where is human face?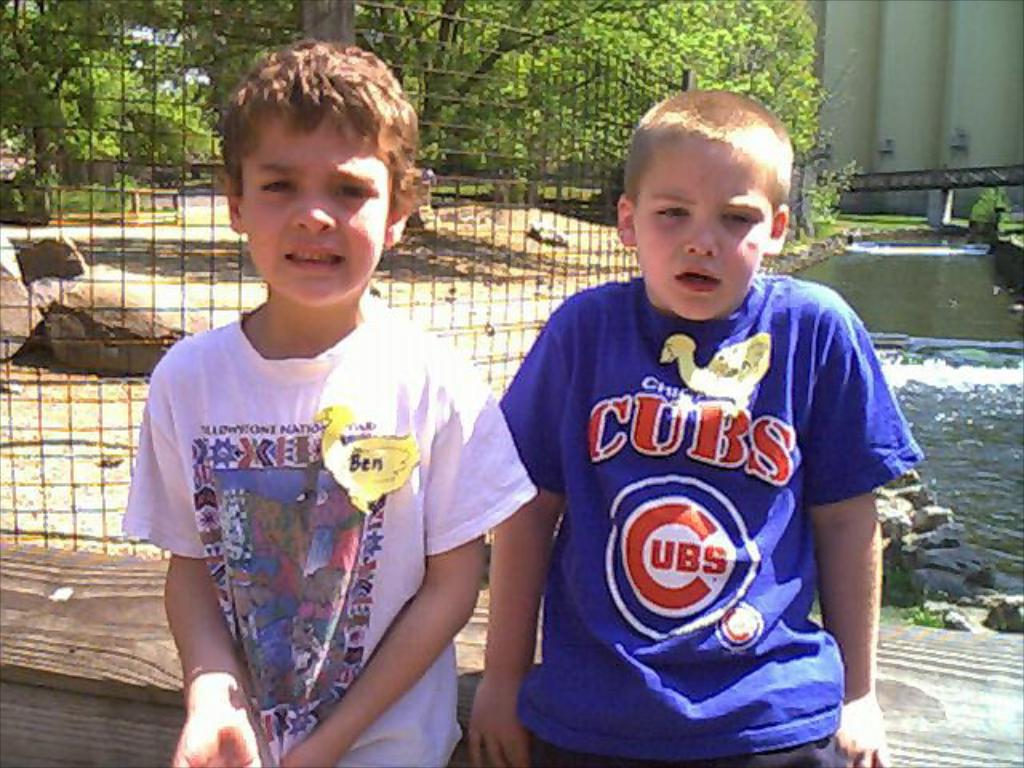
[634, 139, 773, 323].
